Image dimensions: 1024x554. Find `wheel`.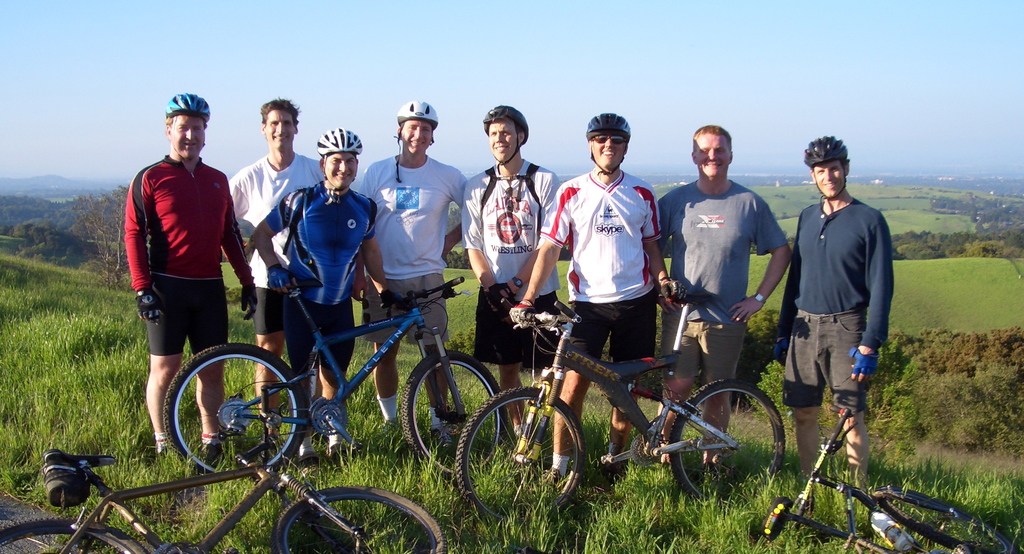
[401, 347, 508, 479].
